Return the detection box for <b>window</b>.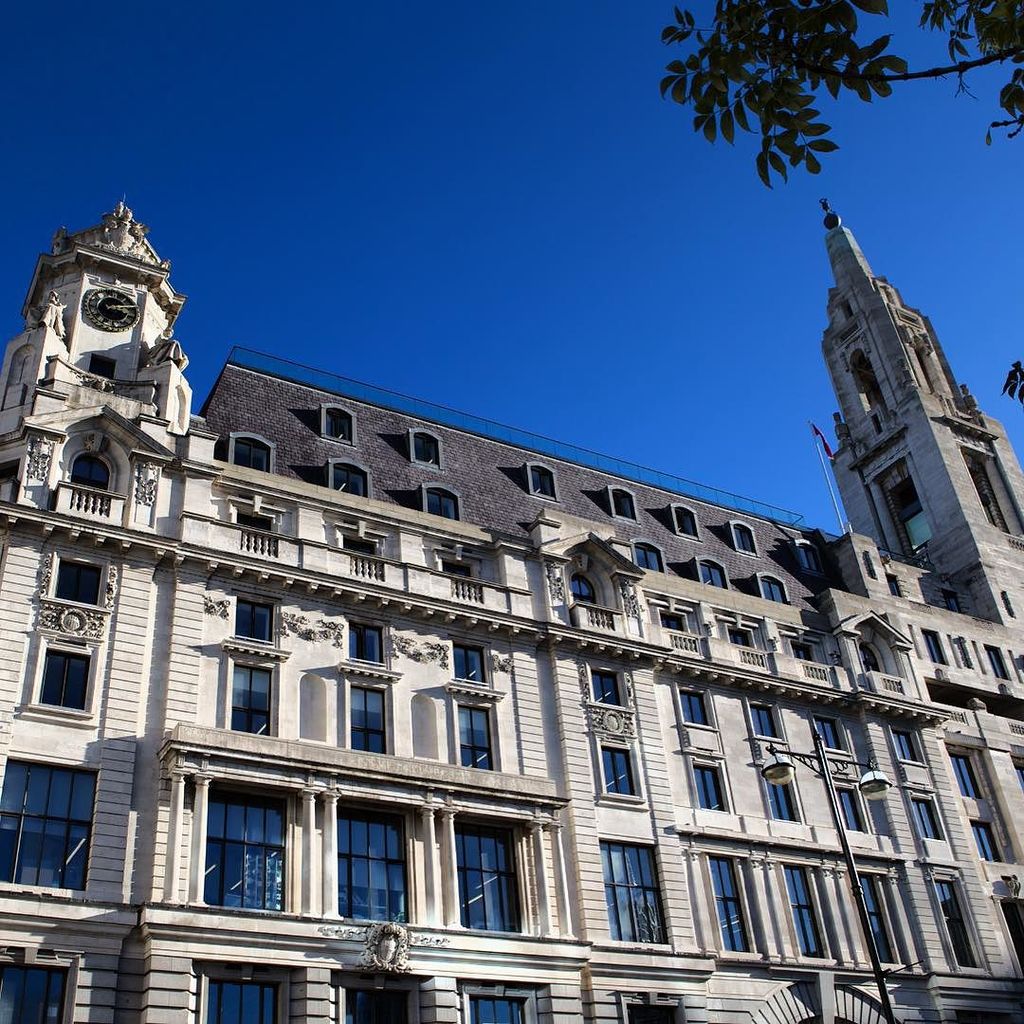
(447,558,475,588).
